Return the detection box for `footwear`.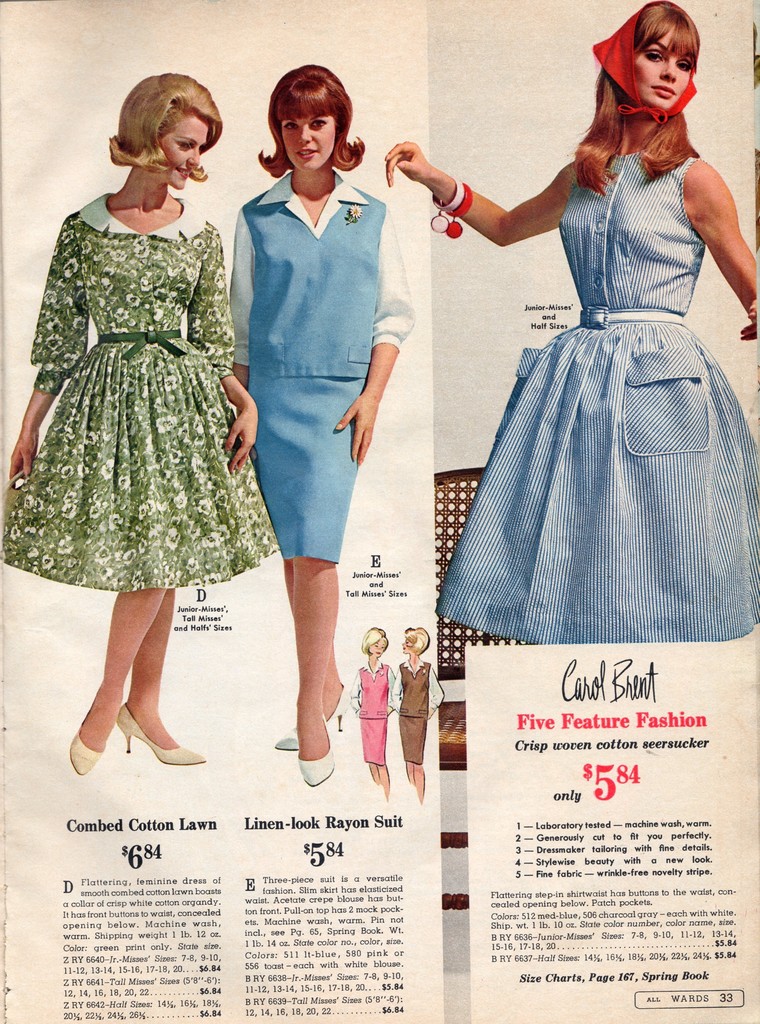
{"left": 273, "top": 682, "right": 348, "bottom": 744}.
